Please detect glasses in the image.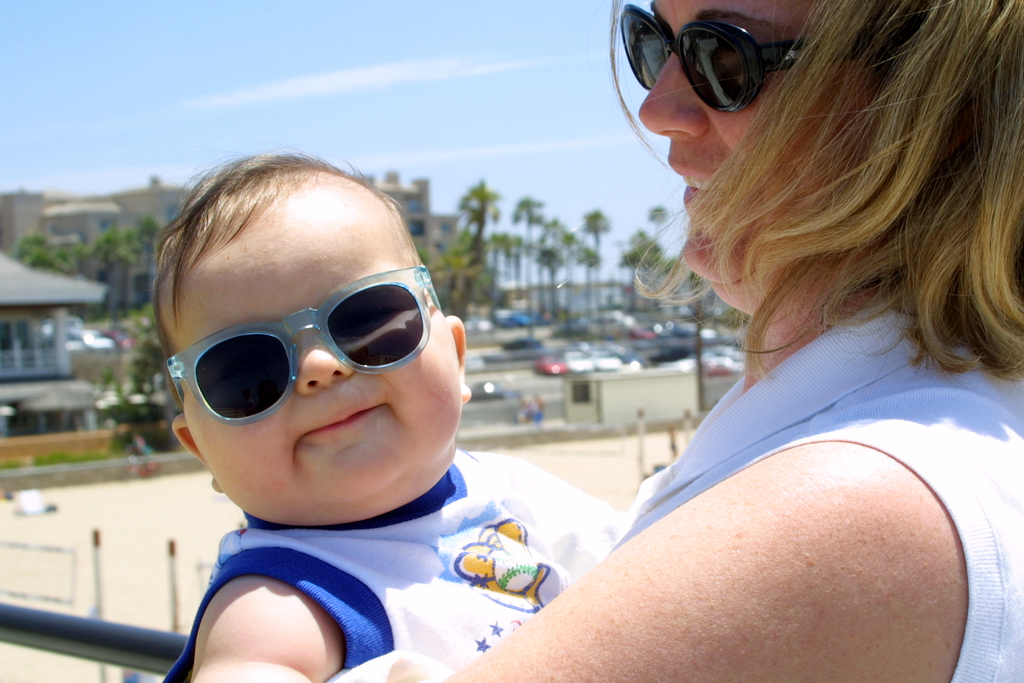
{"left": 165, "top": 251, "right": 449, "bottom": 423}.
